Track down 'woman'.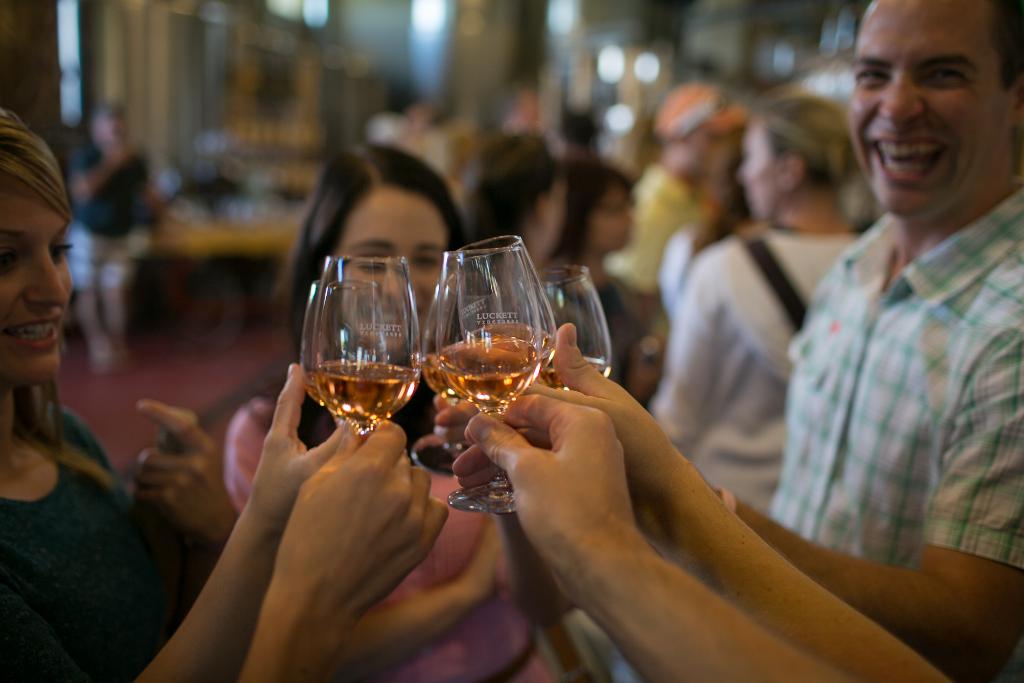
Tracked to x1=458, y1=130, x2=574, y2=335.
